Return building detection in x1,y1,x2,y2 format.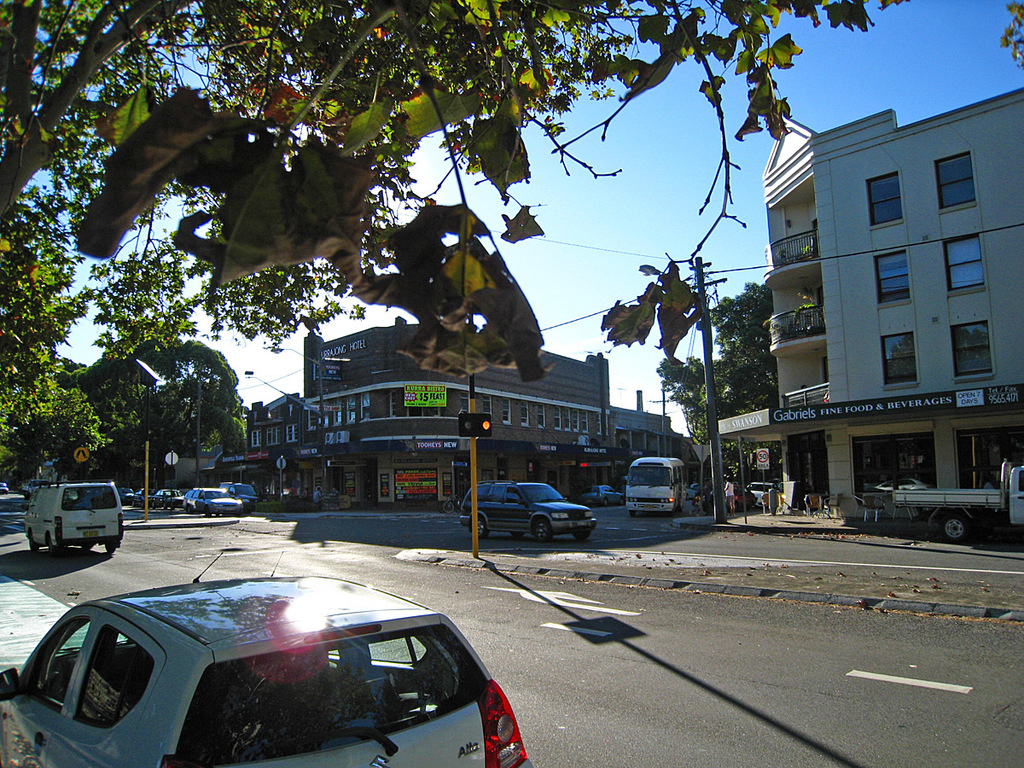
247,314,657,507.
